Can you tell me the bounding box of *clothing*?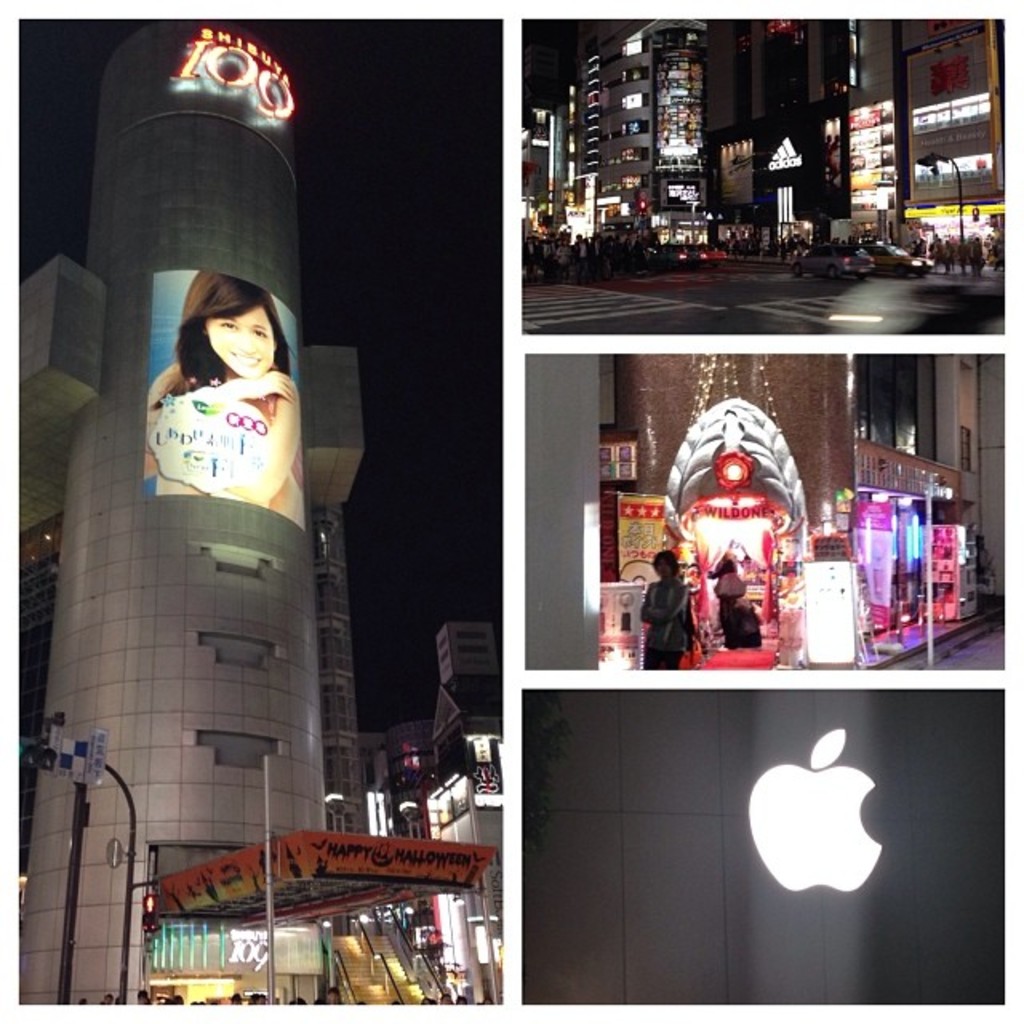
640 578 690 664.
